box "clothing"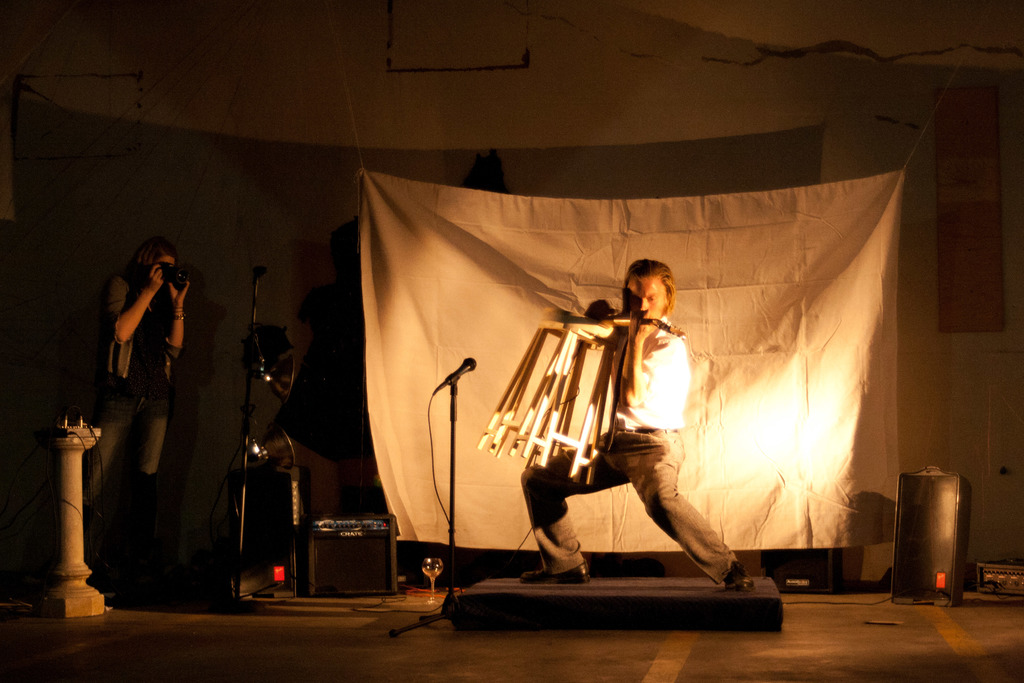
BBox(516, 317, 737, 587)
